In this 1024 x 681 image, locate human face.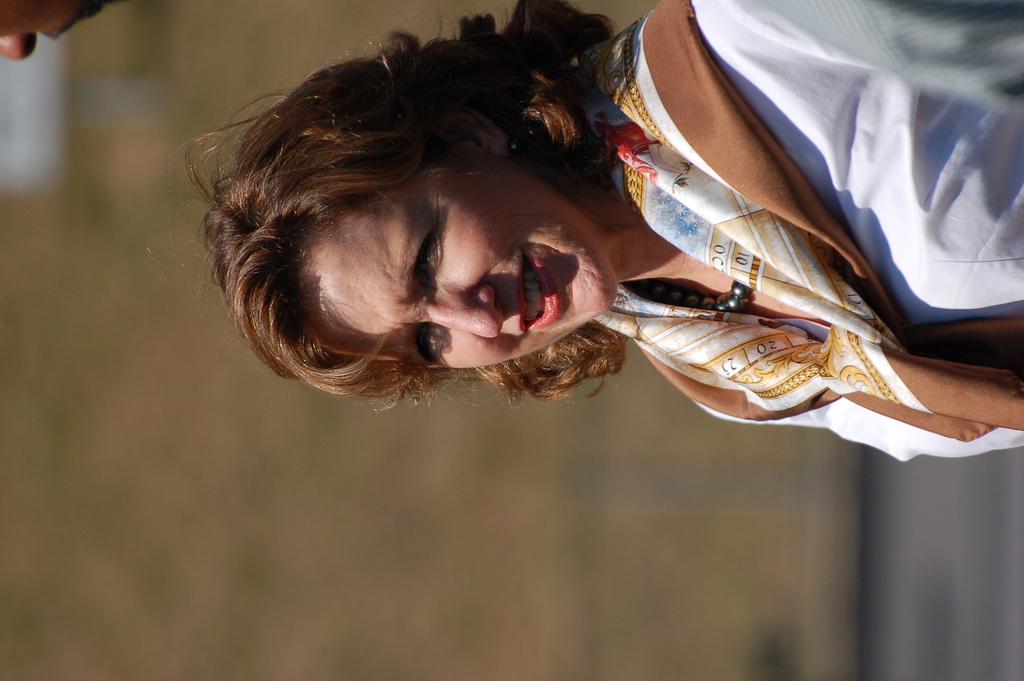
Bounding box: [x1=301, y1=164, x2=615, y2=372].
